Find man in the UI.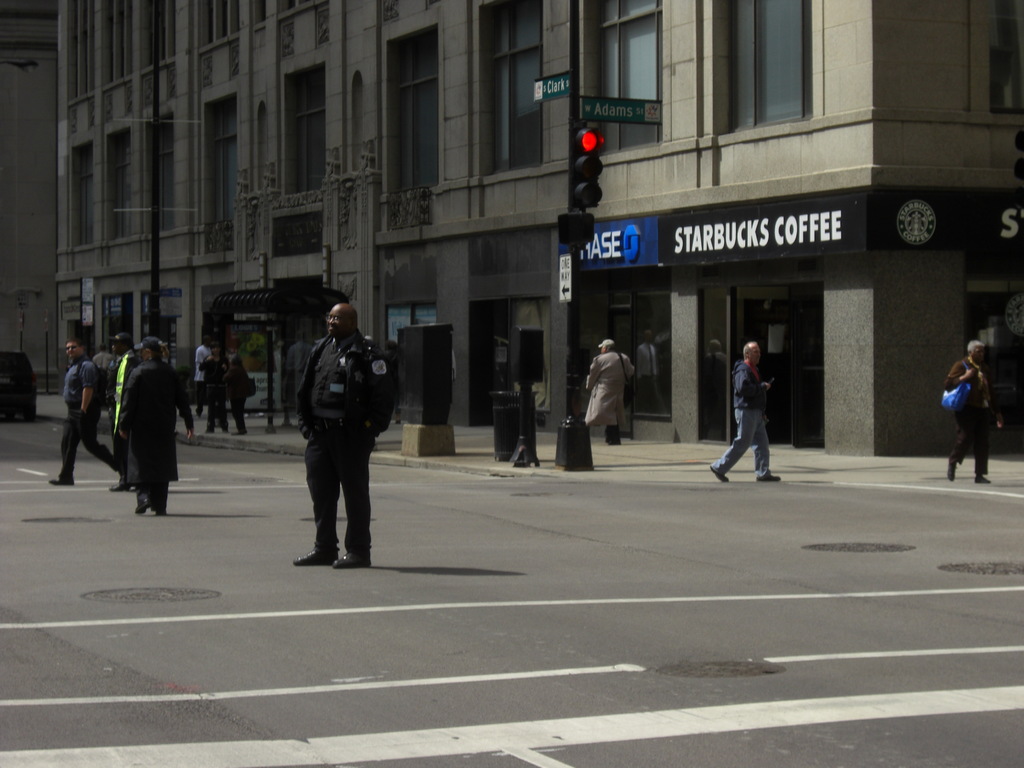
UI element at [x1=941, y1=338, x2=1002, y2=491].
